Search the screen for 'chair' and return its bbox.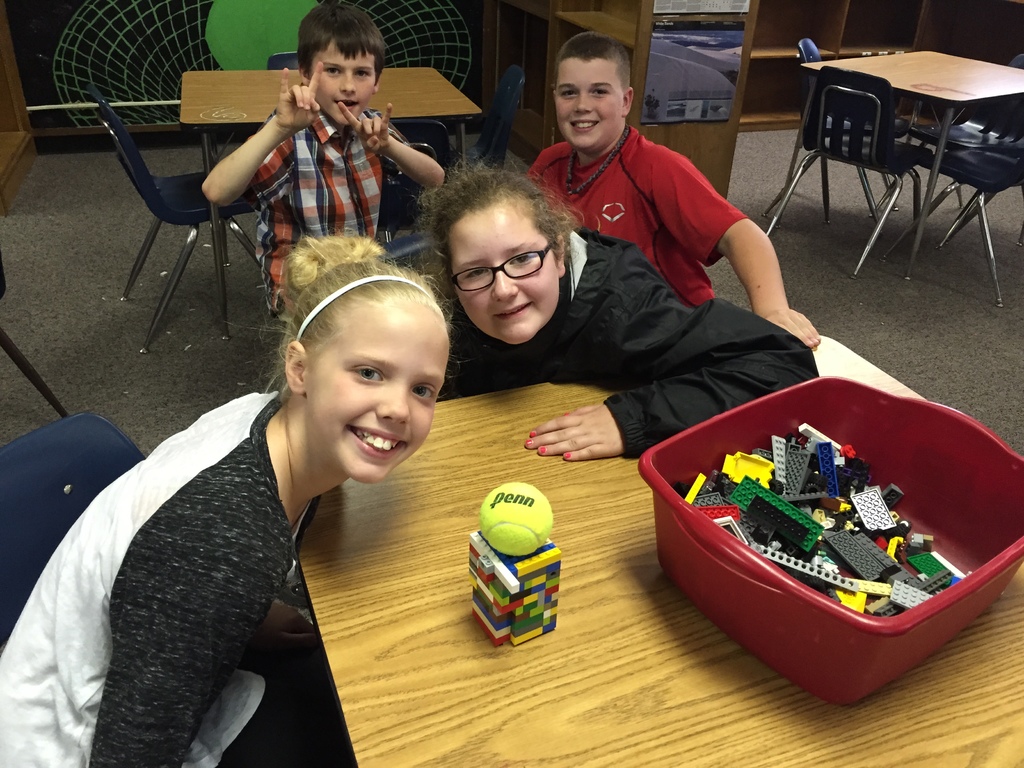
Found: 0:413:323:767.
